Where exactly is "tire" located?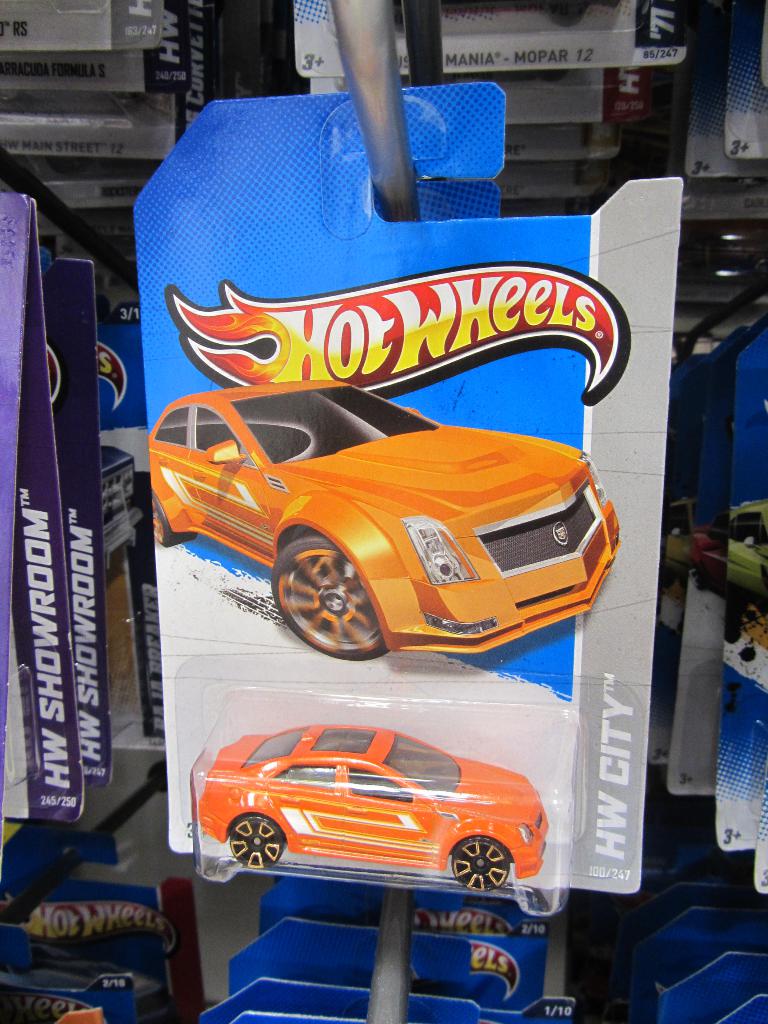
Its bounding box is 228:810:300:883.
